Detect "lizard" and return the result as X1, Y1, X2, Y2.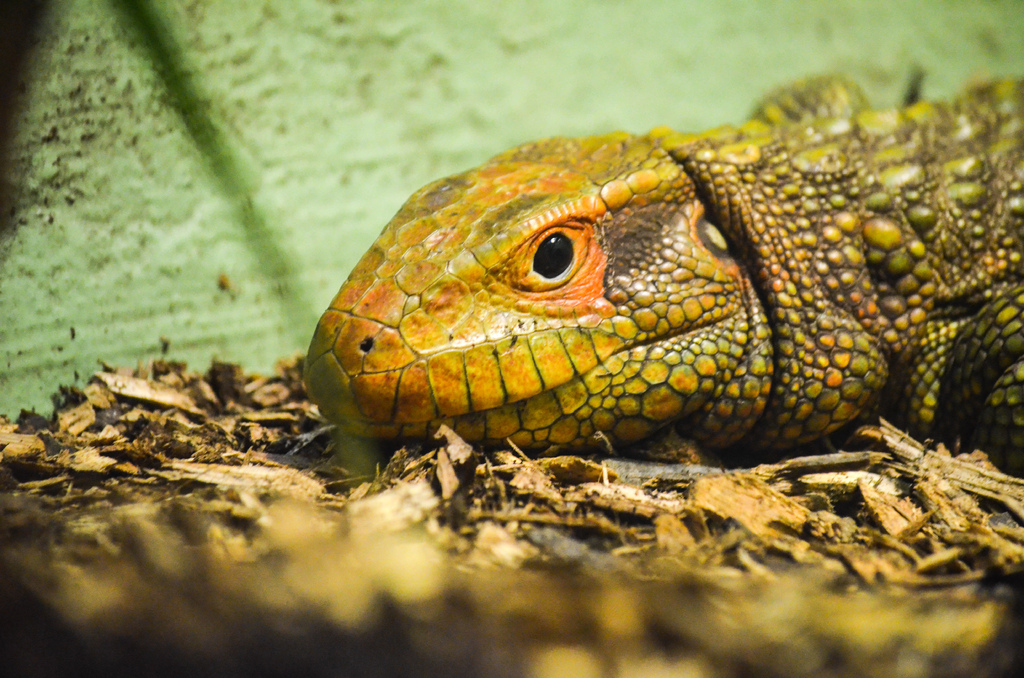
301, 75, 1023, 462.
